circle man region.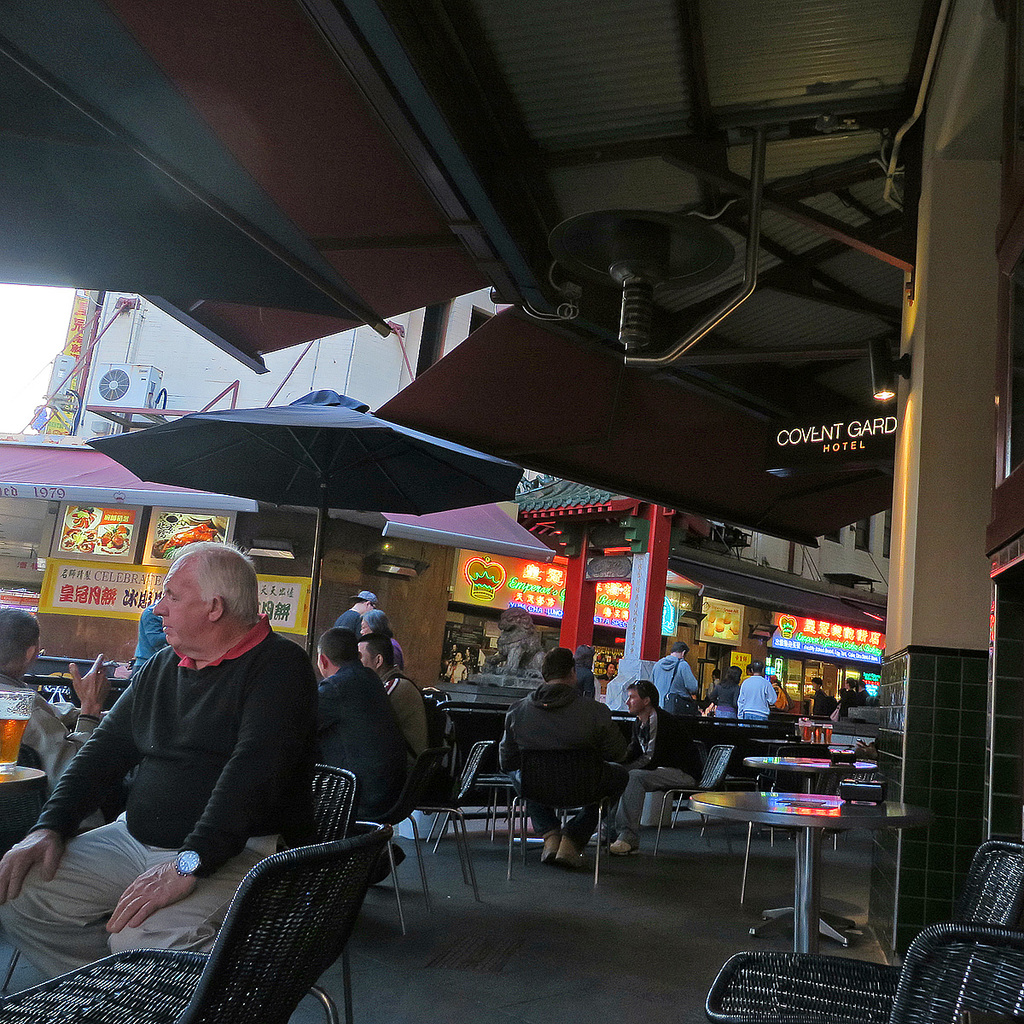
Region: box=[357, 631, 433, 778].
